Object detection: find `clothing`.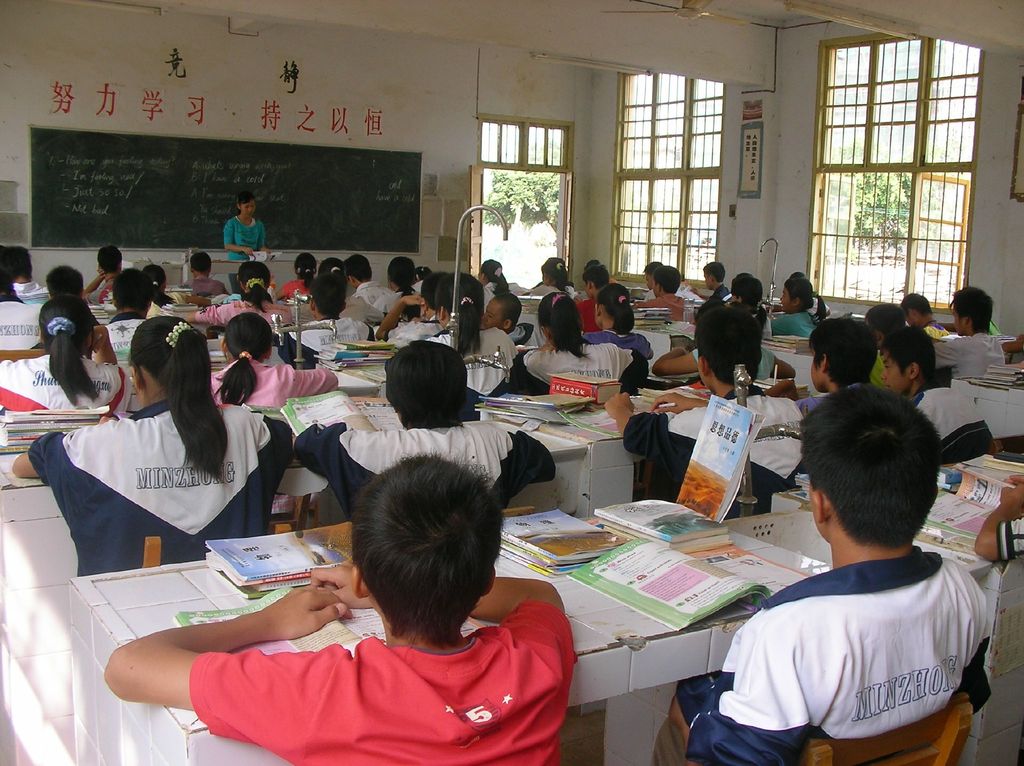
572, 294, 604, 339.
